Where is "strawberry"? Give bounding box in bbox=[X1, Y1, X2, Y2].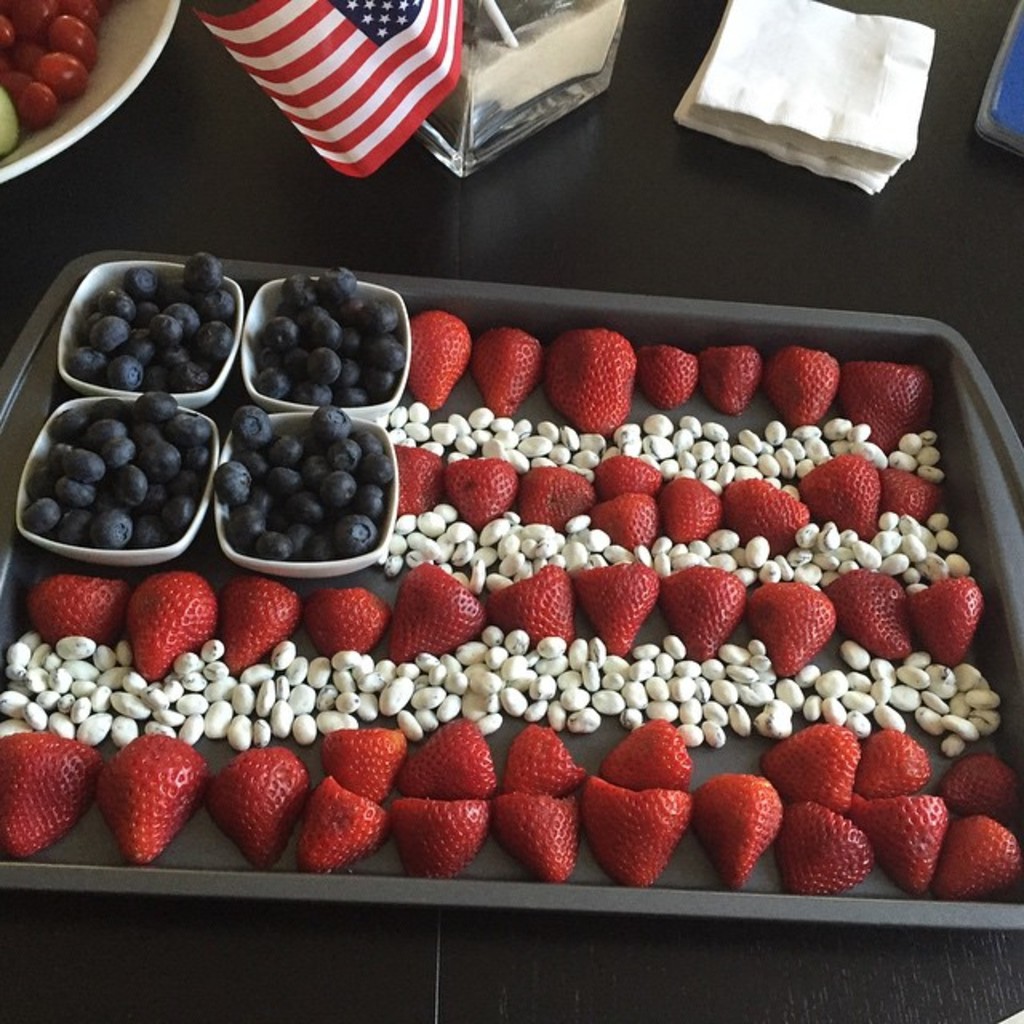
bbox=[726, 467, 808, 555].
